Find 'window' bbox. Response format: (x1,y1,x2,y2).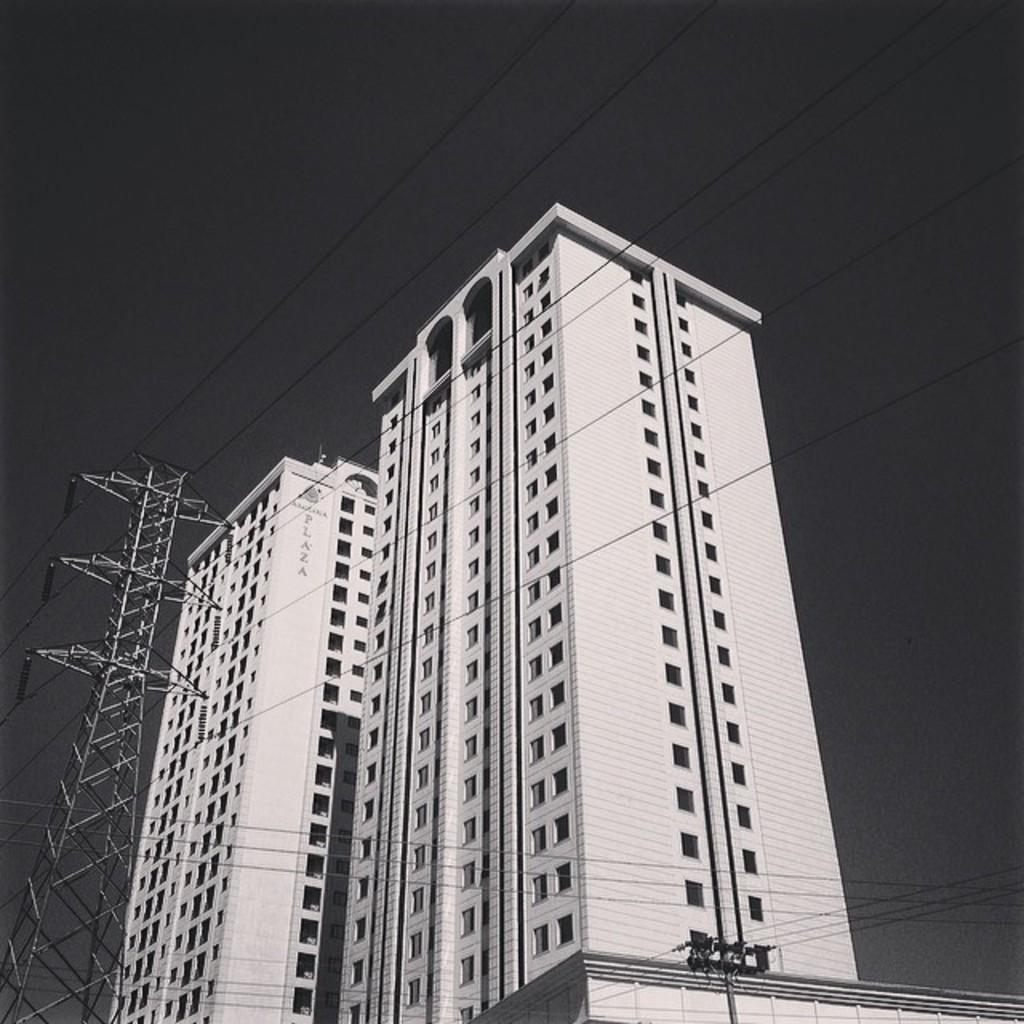
(341,496,354,515).
